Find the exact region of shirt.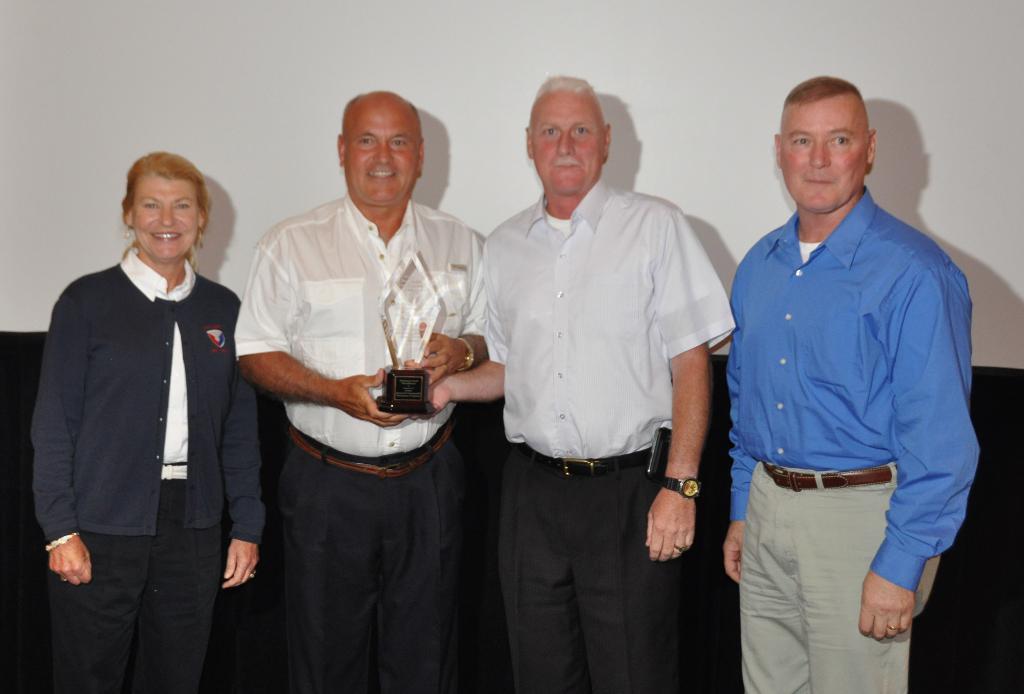
Exact region: 229, 186, 484, 460.
